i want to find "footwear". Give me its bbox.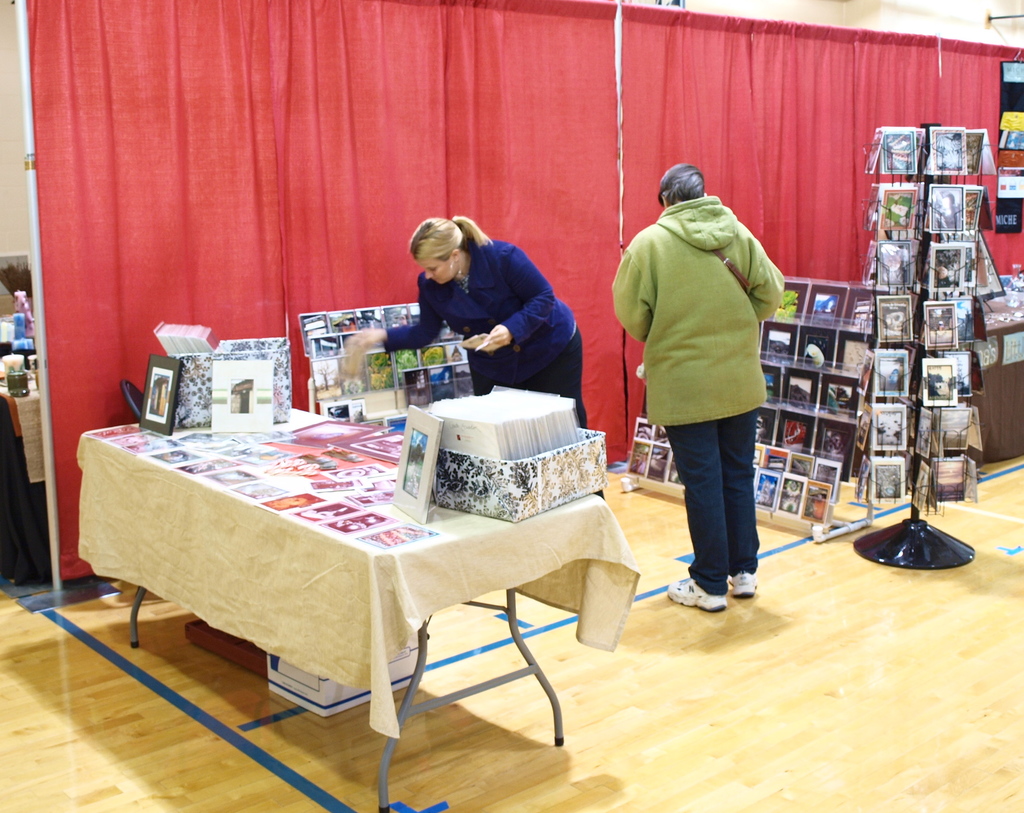
Rect(666, 574, 723, 609).
